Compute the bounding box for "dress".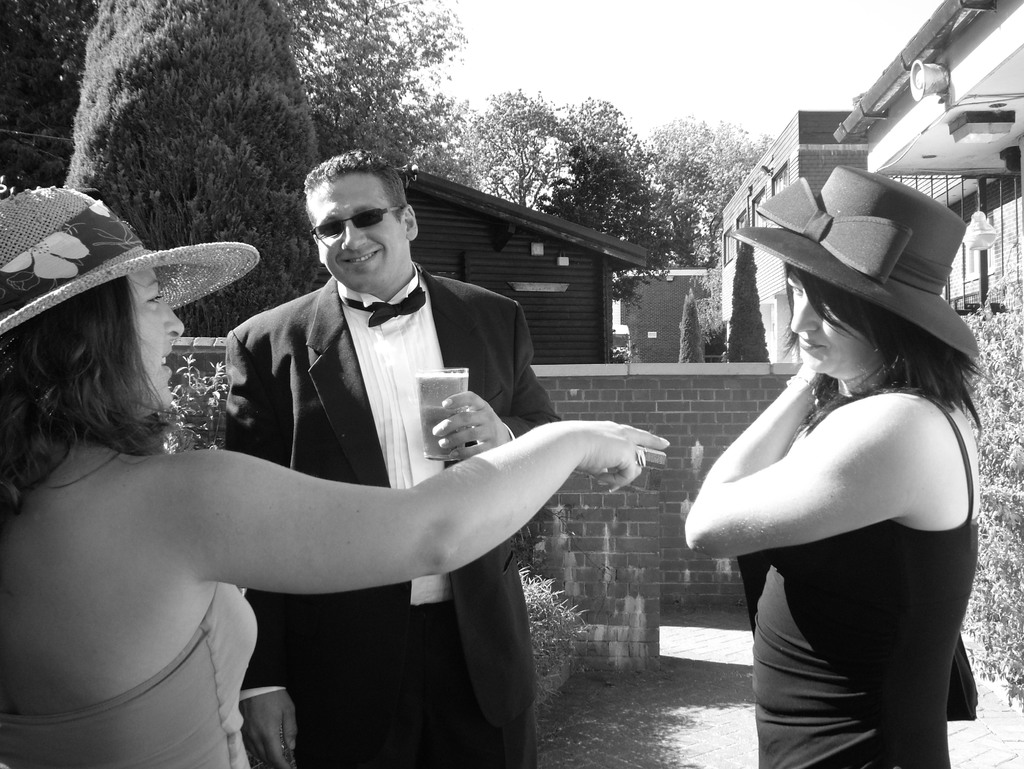
<region>3, 574, 259, 768</region>.
